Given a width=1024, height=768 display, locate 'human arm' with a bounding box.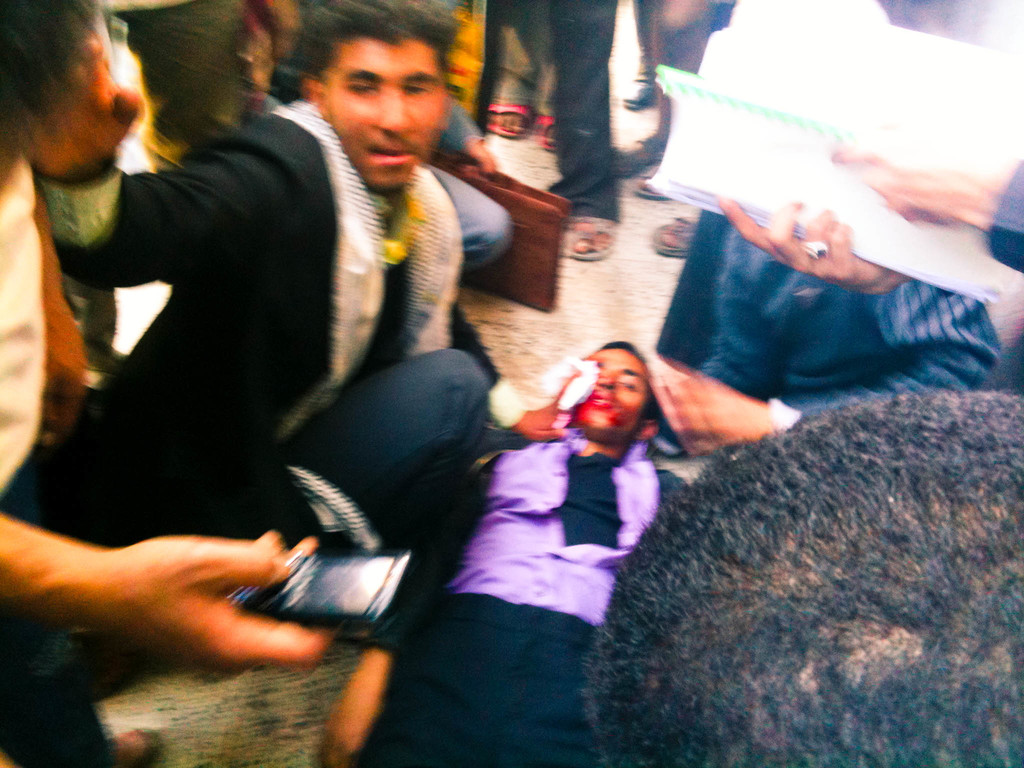
Located: detection(642, 273, 1021, 445).
